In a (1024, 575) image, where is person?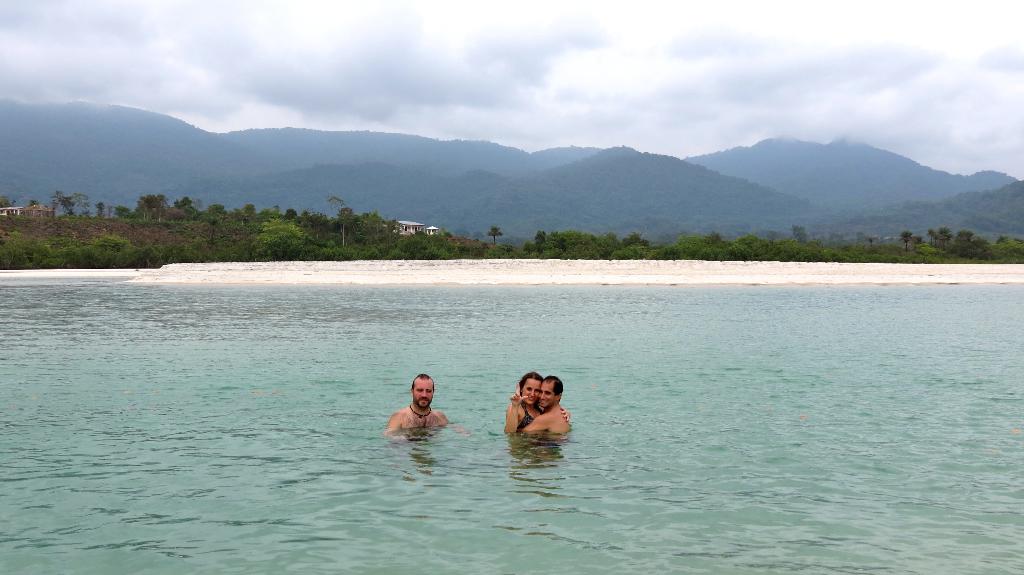
bbox=(516, 377, 569, 438).
